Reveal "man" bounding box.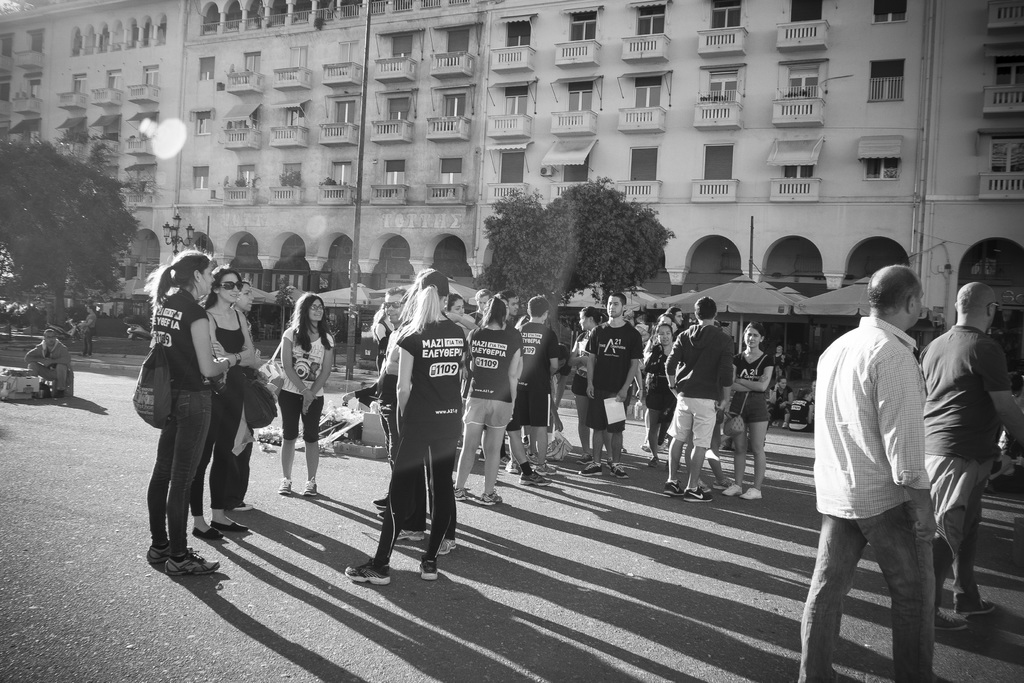
Revealed: 344,289,404,508.
